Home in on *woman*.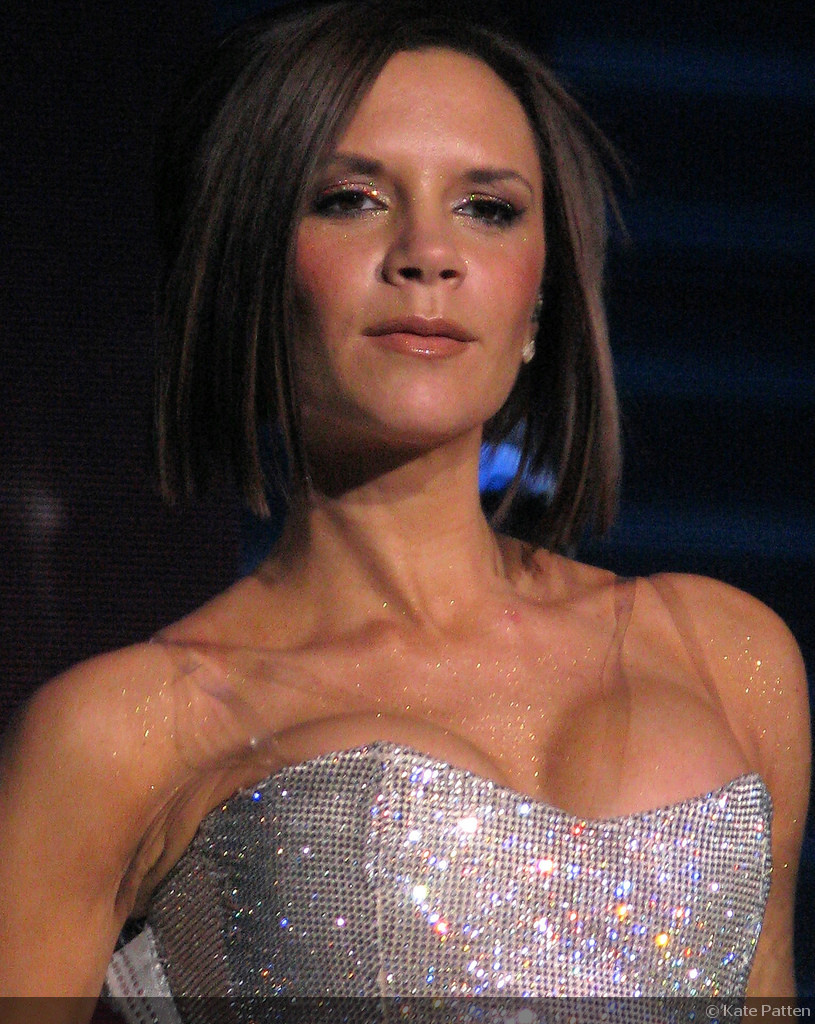
Homed in at x1=0, y1=35, x2=814, y2=1023.
